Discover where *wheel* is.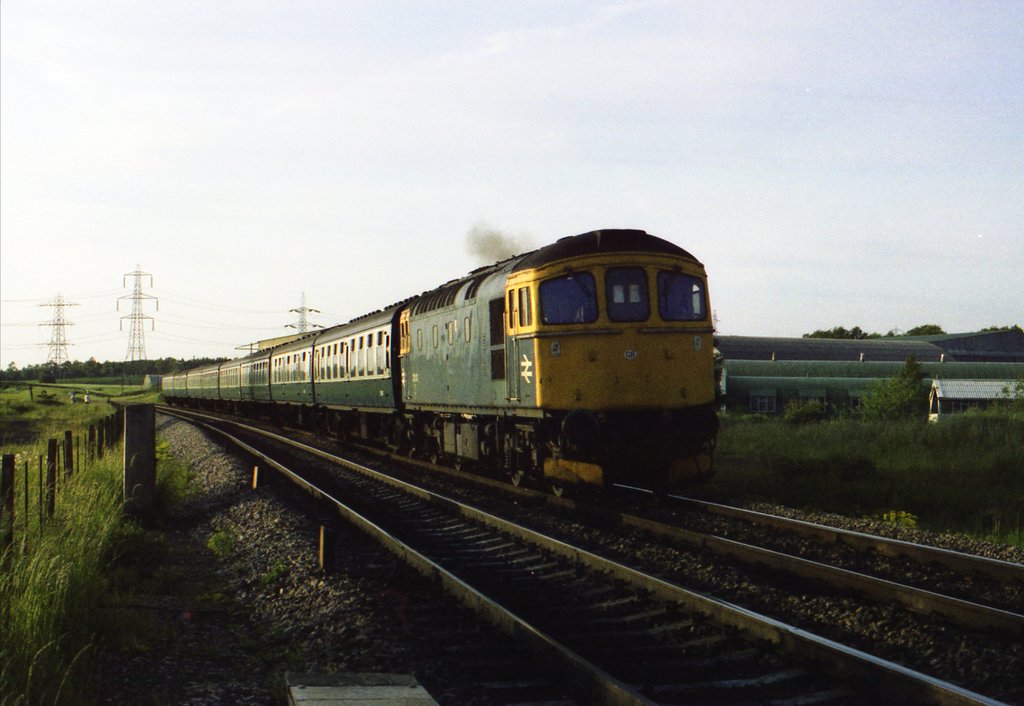
Discovered at <region>507, 438, 529, 488</region>.
